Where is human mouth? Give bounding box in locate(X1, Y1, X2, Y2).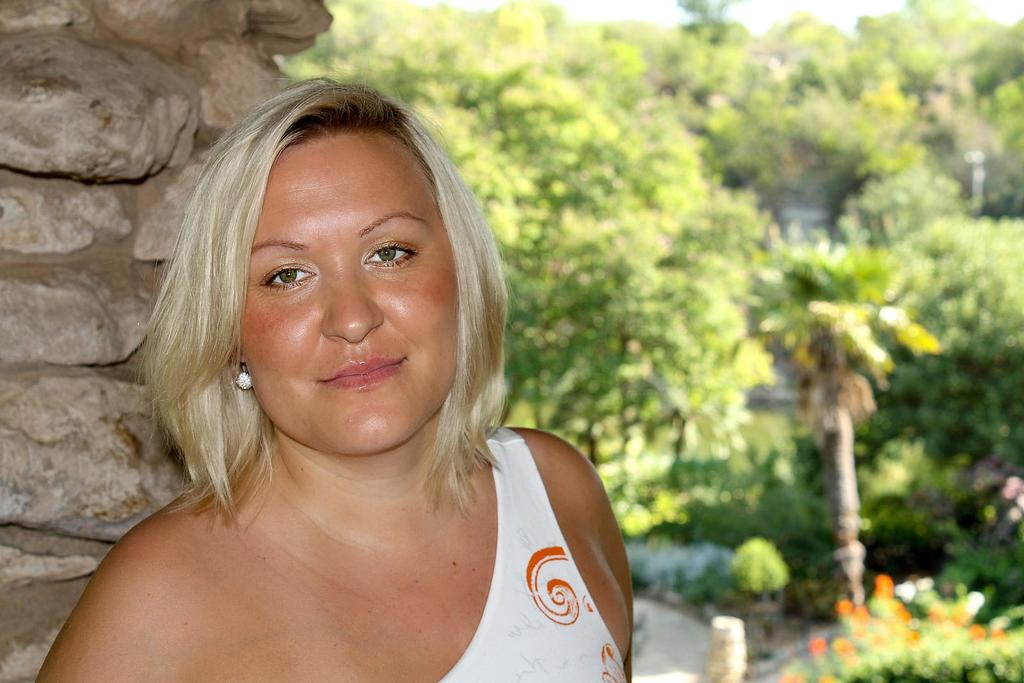
locate(315, 355, 402, 389).
